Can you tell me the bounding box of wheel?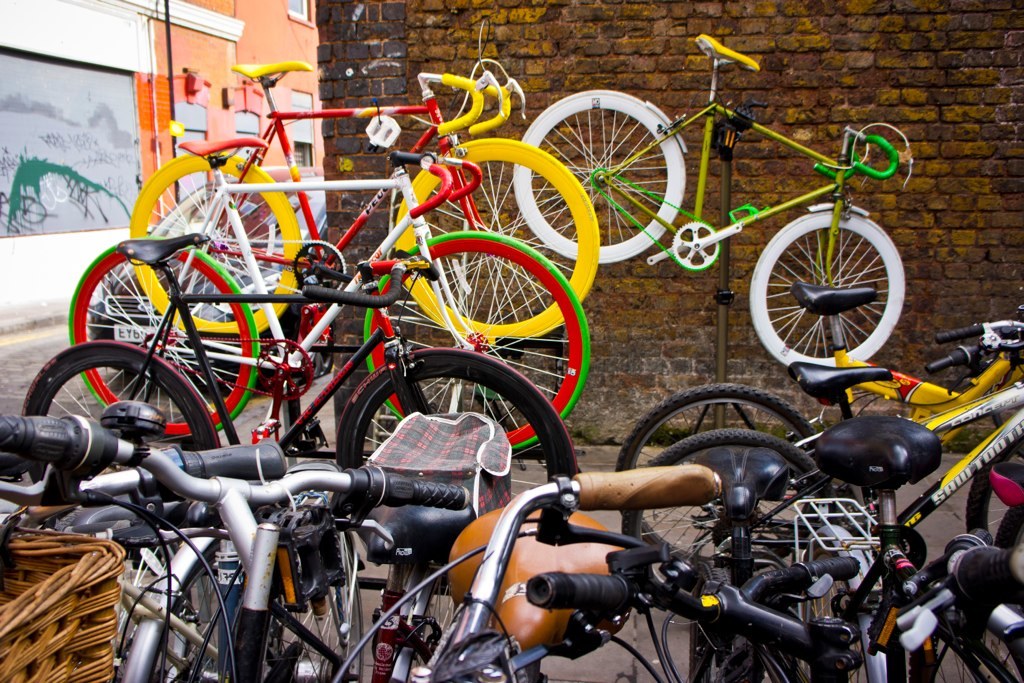
l=755, t=205, r=906, b=372.
